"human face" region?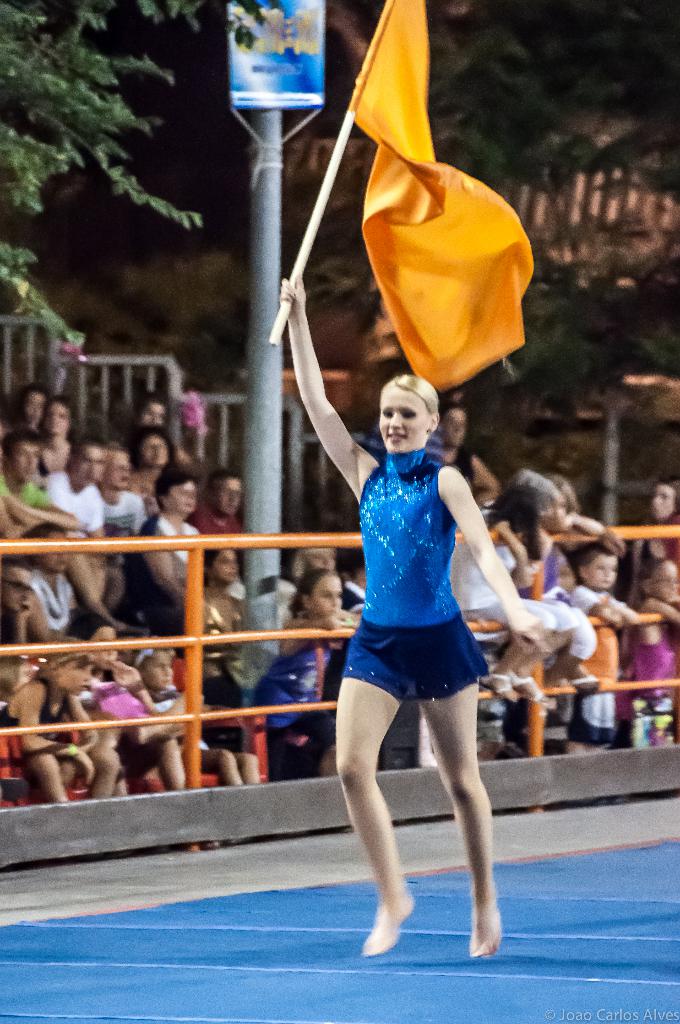
bbox(45, 398, 69, 435)
